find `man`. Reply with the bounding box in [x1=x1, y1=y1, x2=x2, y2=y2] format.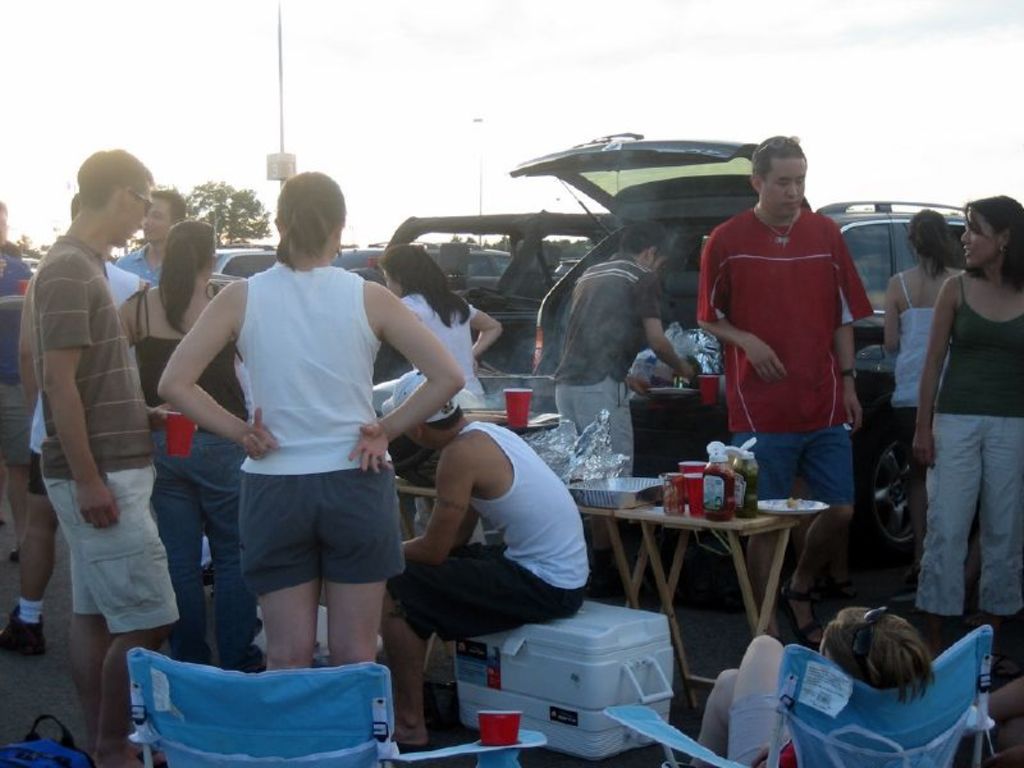
[x1=700, y1=140, x2=874, y2=643].
